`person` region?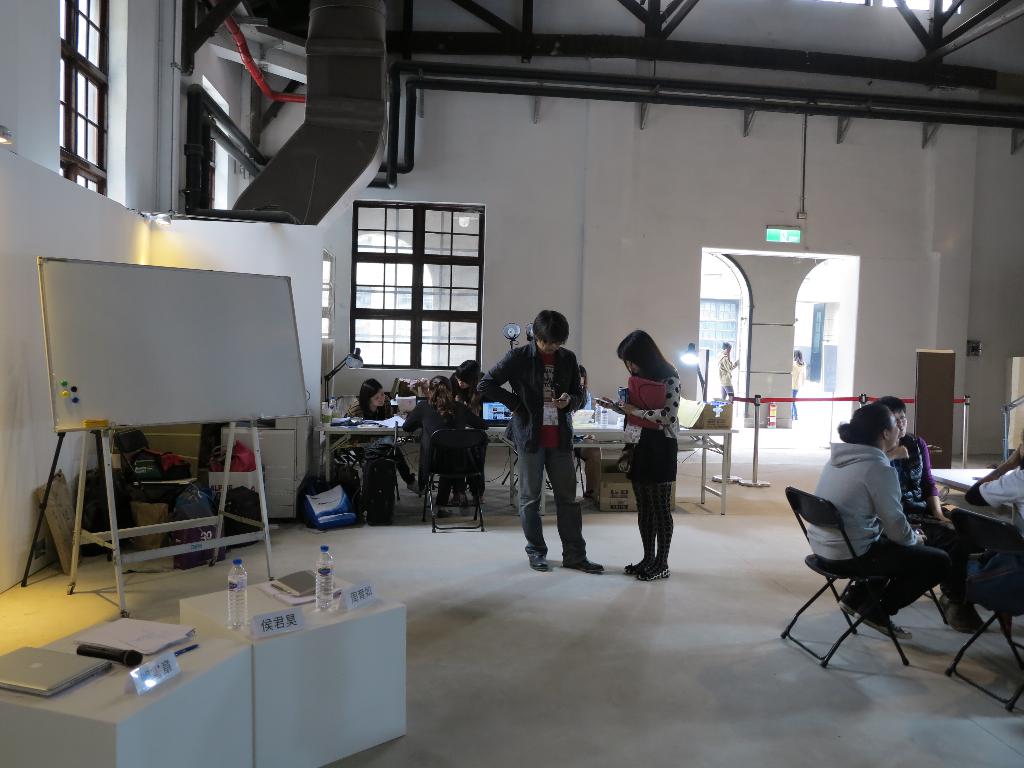
[left=570, top=360, right=605, bottom=436]
